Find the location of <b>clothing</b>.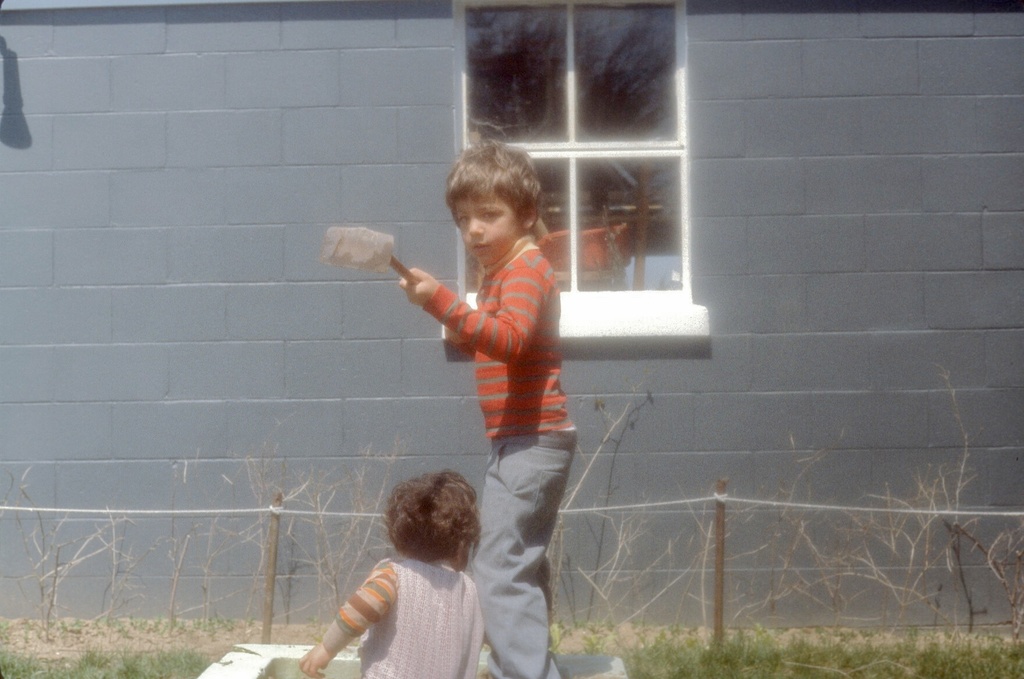
Location: (x1=420, y1=229, x2=584, y2=678).
